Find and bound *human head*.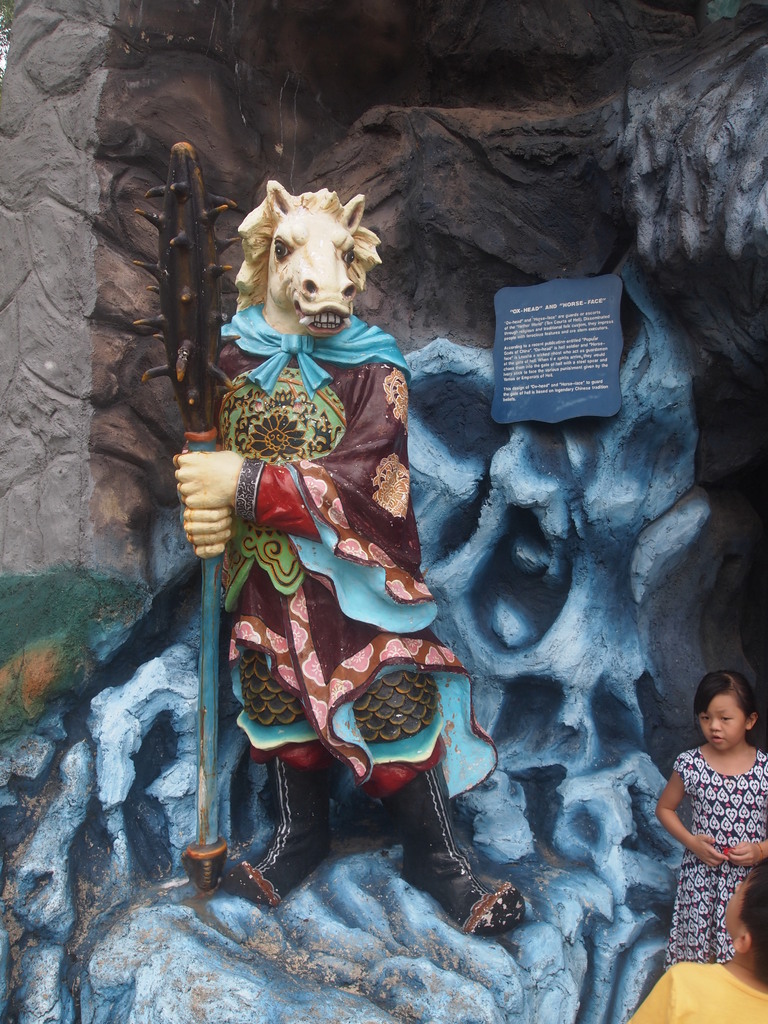
Bound: region(693, 671, 759, 756).
